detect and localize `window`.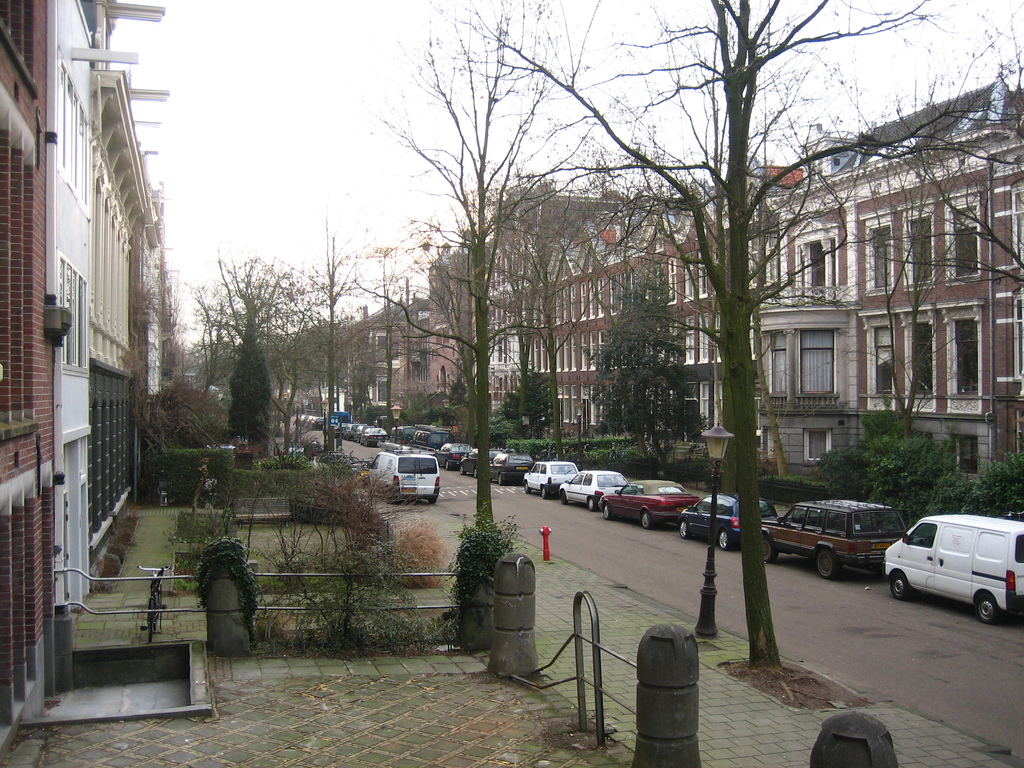
Localized at box=[625, 269, 637, 311].
